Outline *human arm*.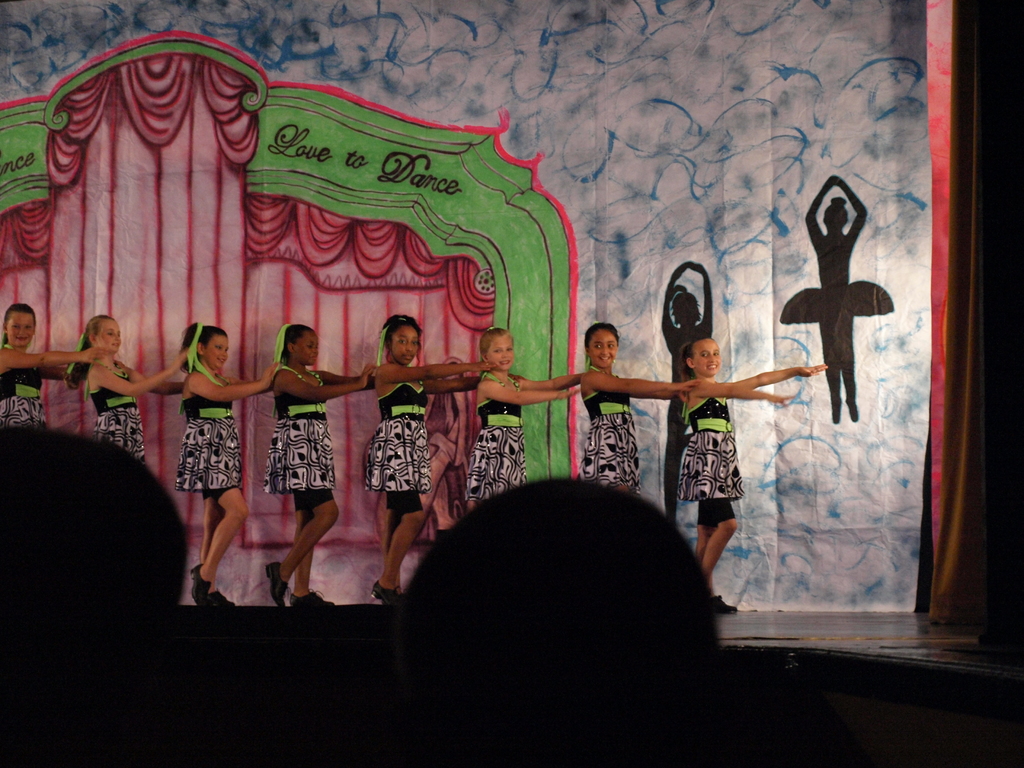
Outline: [833, 166, 868, 243].
